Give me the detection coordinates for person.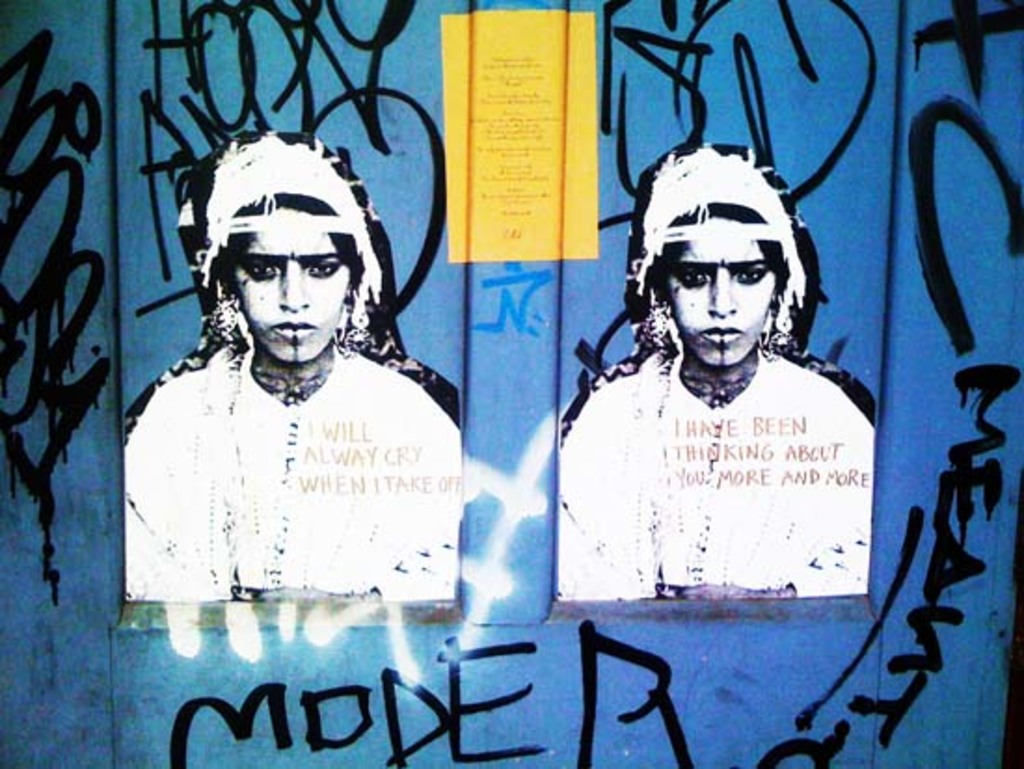
117, 130, 467, 607.
